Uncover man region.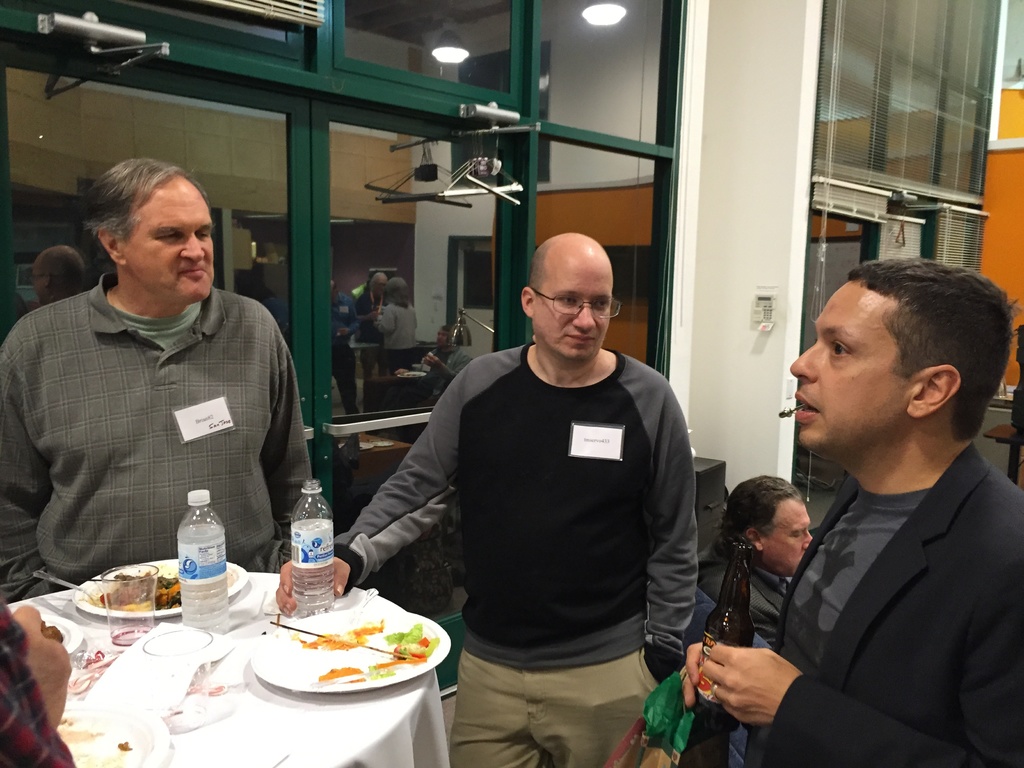
Uncovered: {"left": 0, "top": 160, "right": 310, "bottom": 610}.
